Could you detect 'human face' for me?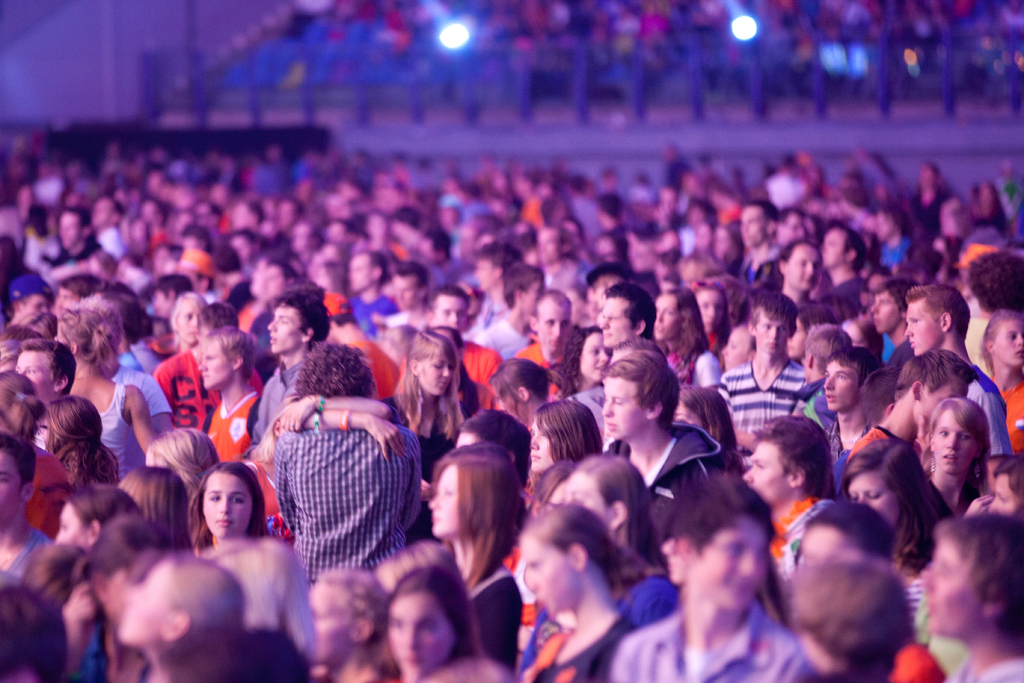
Detection result: [x1=653, y1=293, x2=682, y2=338].
